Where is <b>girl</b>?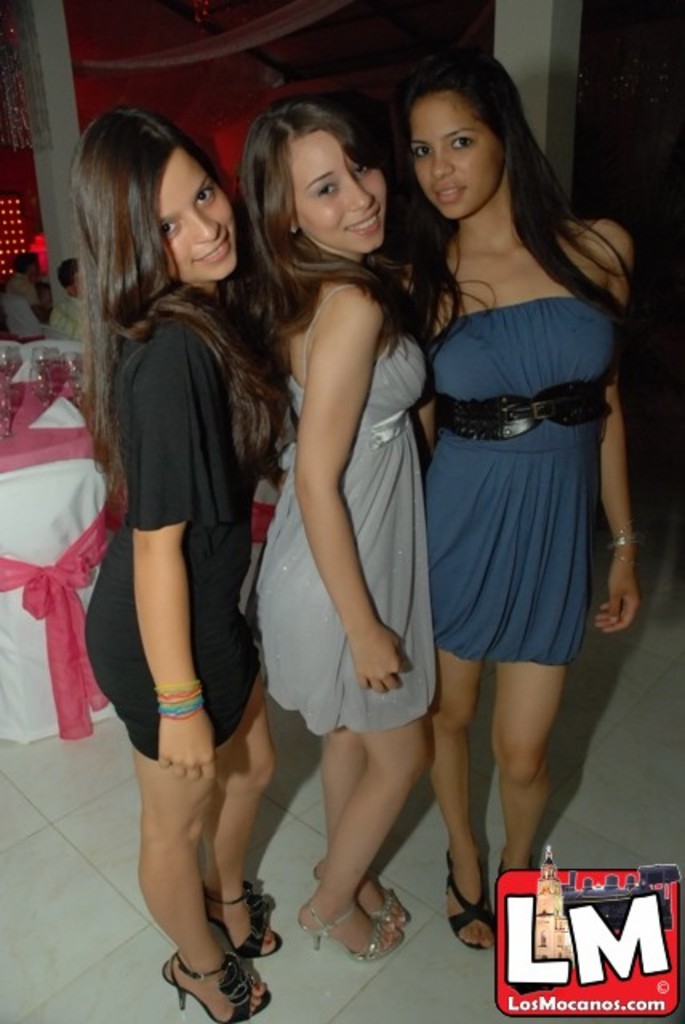
detection(66, 101, 278, 1018).
